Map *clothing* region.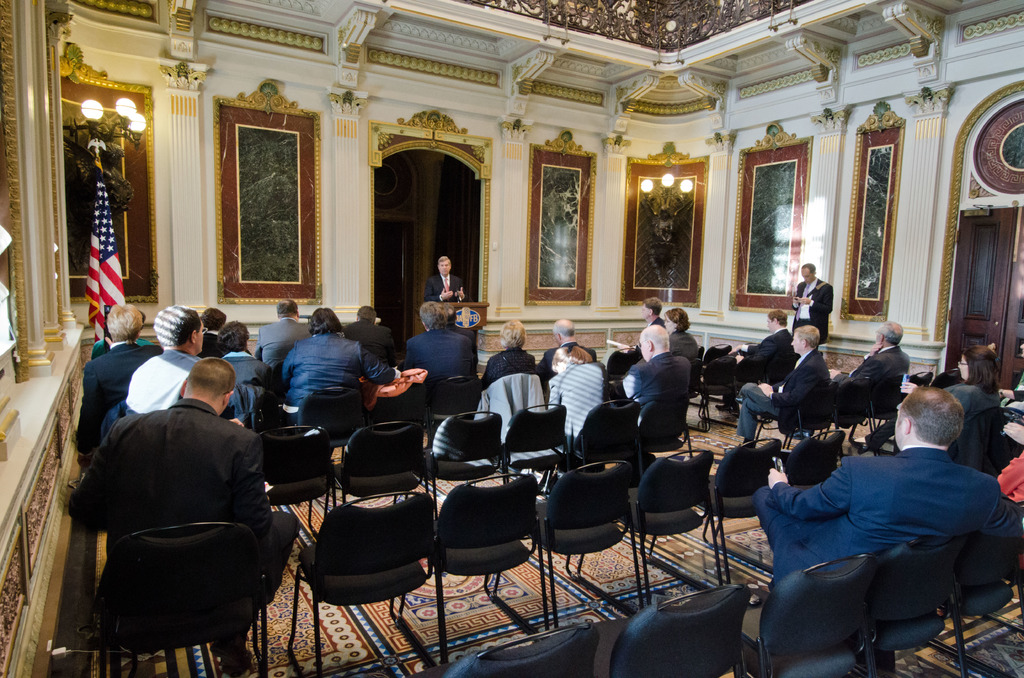
Mapped to <bbox>998, 449, 1023, 514</bbox>.
